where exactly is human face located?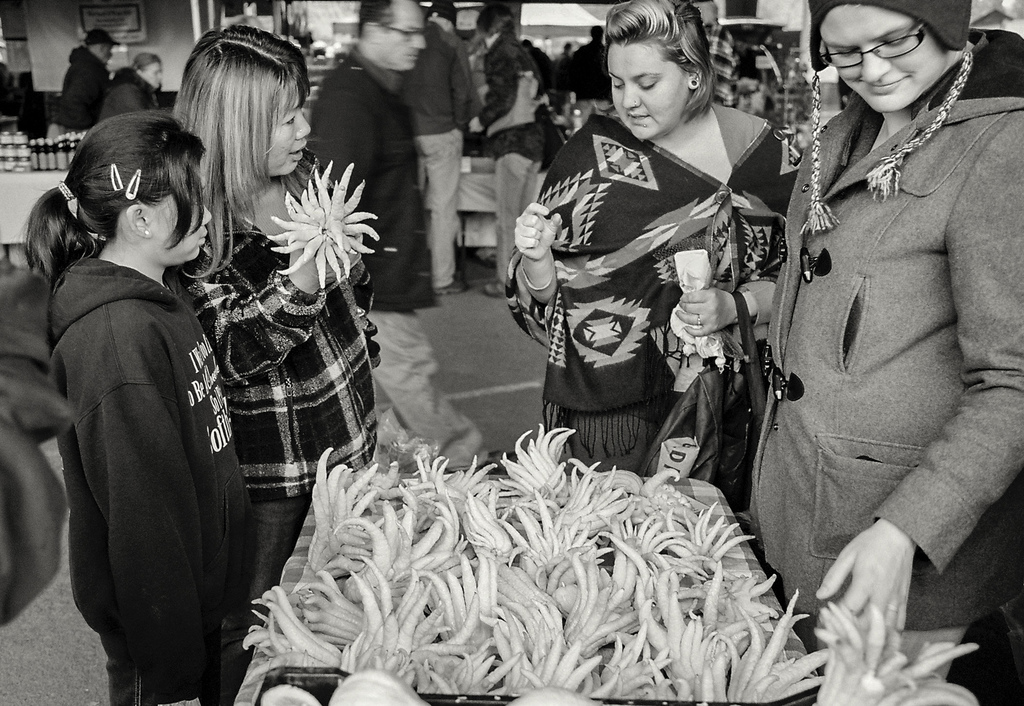
Its bounding box is x1=609, y1=42, x2=698, y2=135.
